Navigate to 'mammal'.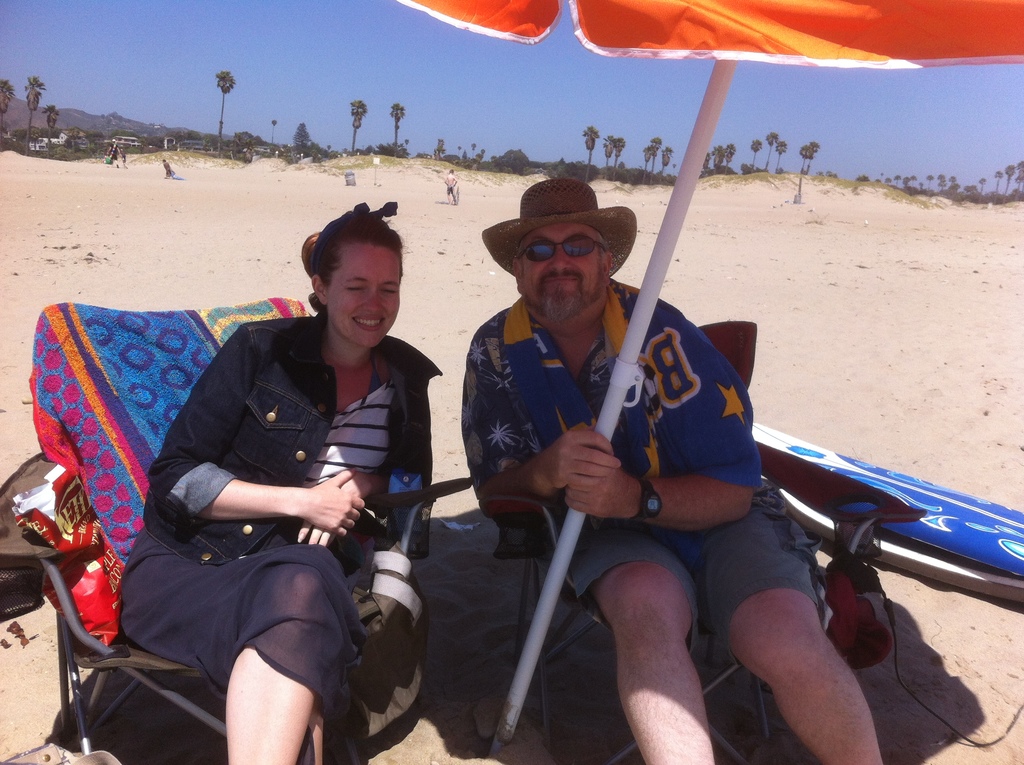
Navigation target: locate(460, 170, 886, 764).
